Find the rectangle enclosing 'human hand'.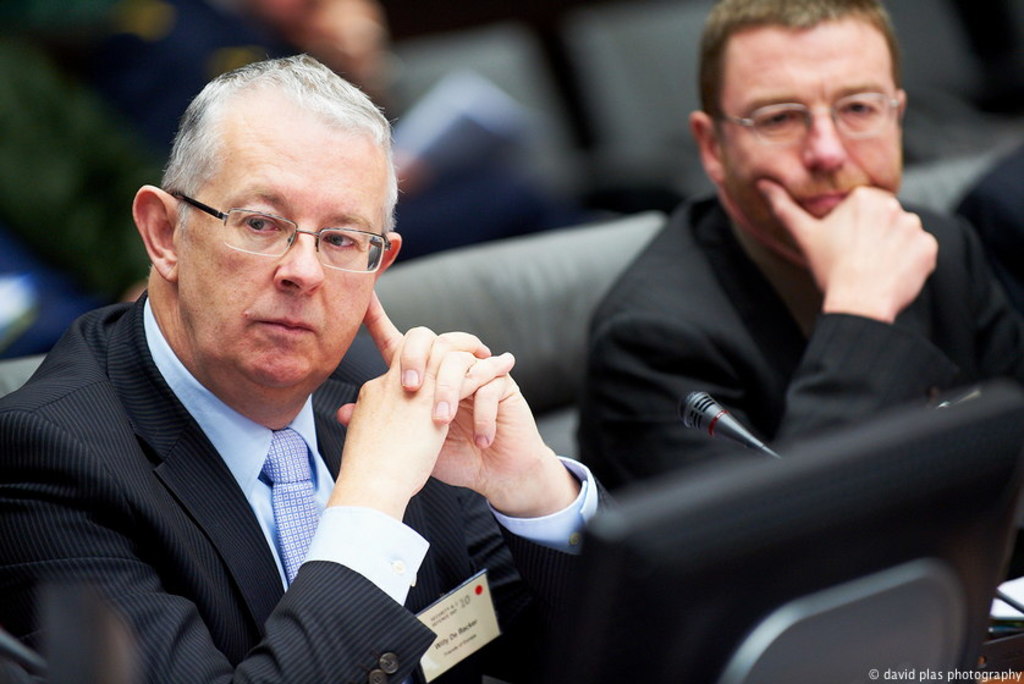
locate(337, 286, 543, 492).
